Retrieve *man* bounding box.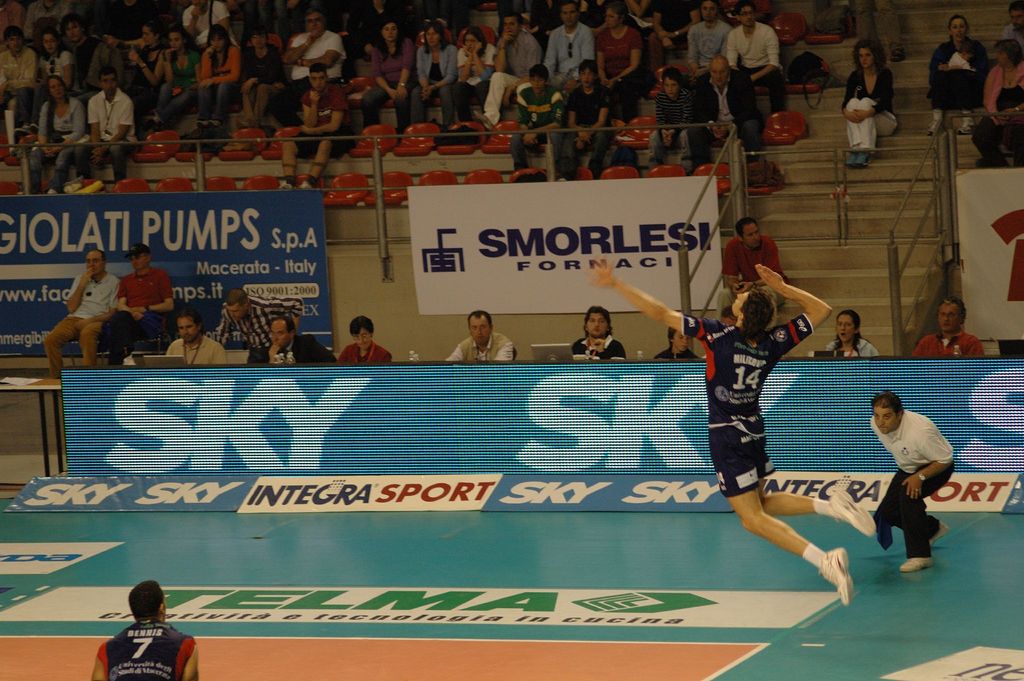
Bounding box: select_region(640, 74, 699, 170).
